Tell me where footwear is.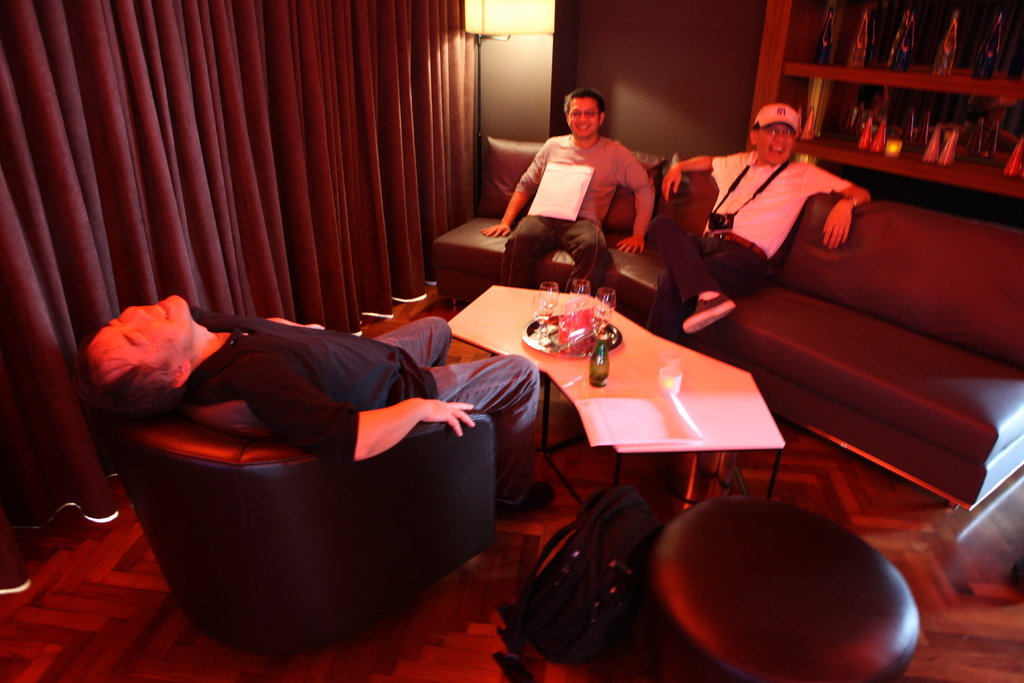
footwear is at [x1=496, y1=479, x2=550, y2=517].
